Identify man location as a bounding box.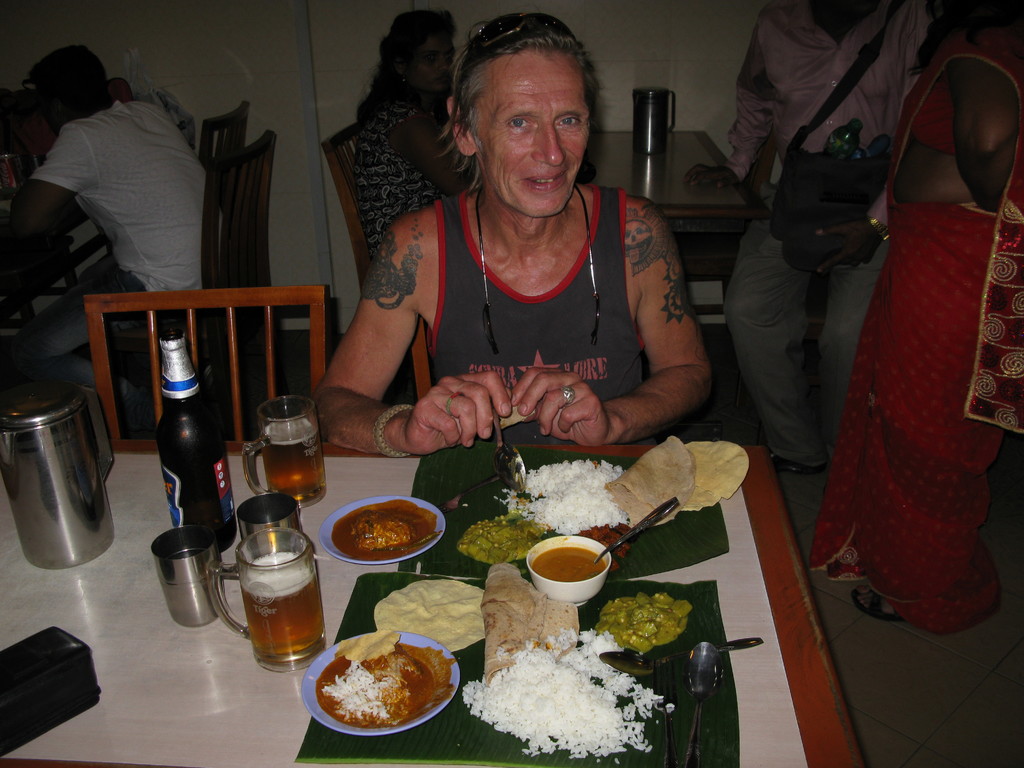
BBox(683, 4, 934, 474).
